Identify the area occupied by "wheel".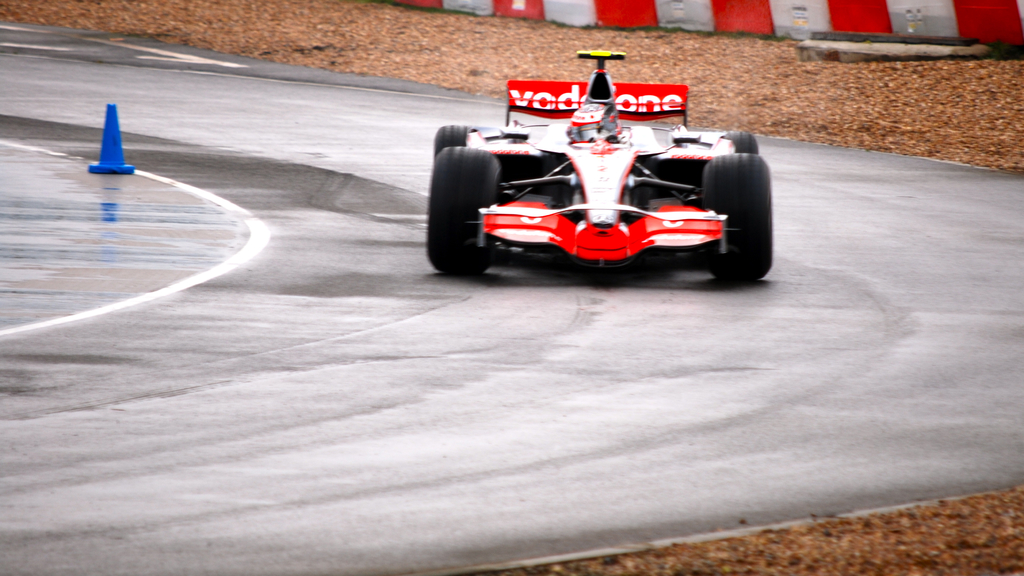
Area: 438 135 511 281.
